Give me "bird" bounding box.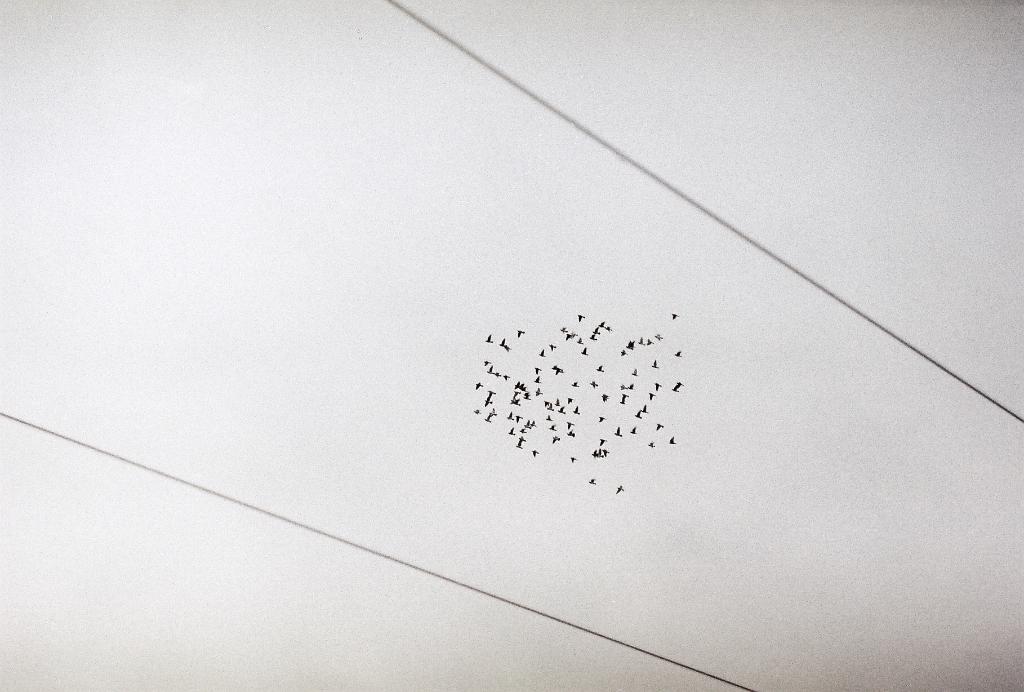
499:337:505:347.
